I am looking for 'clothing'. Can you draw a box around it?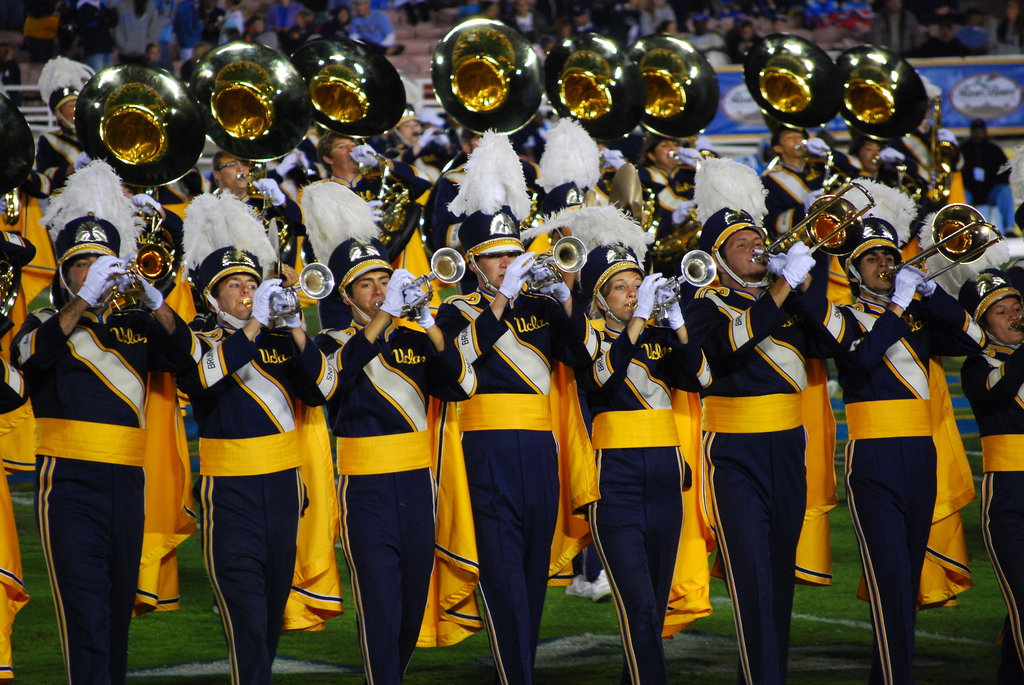
Sure, the bounding box is 753:155:842:253.
